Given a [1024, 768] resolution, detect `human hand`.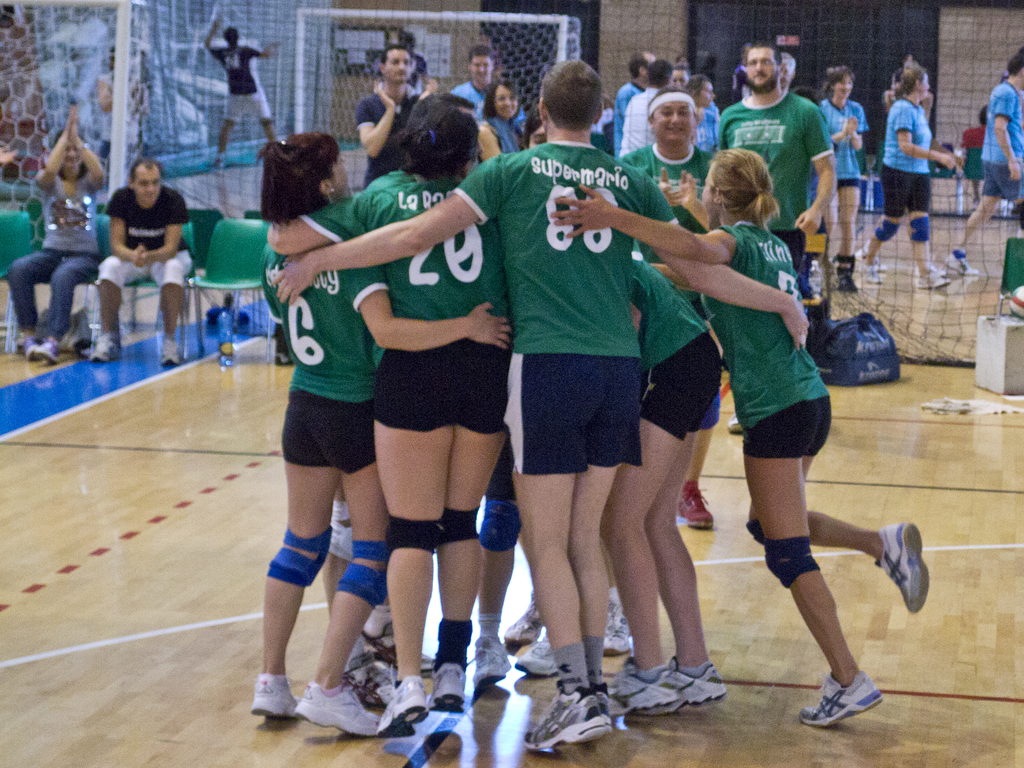
675,168,698,213.
